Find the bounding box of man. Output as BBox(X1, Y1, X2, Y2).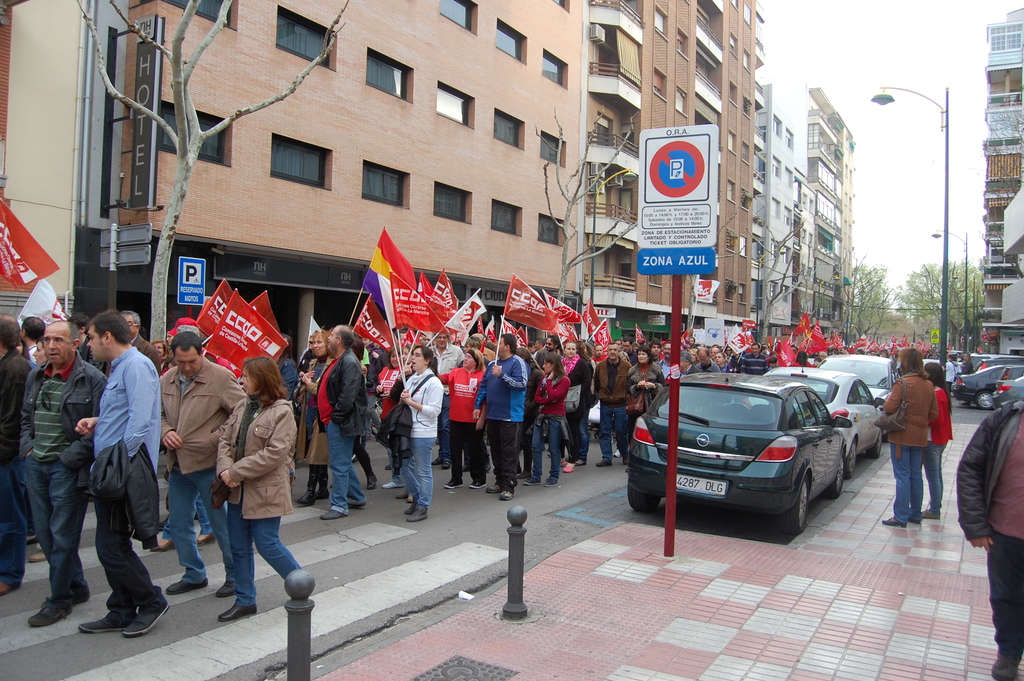
BBox(0, 316, 33, 593).
